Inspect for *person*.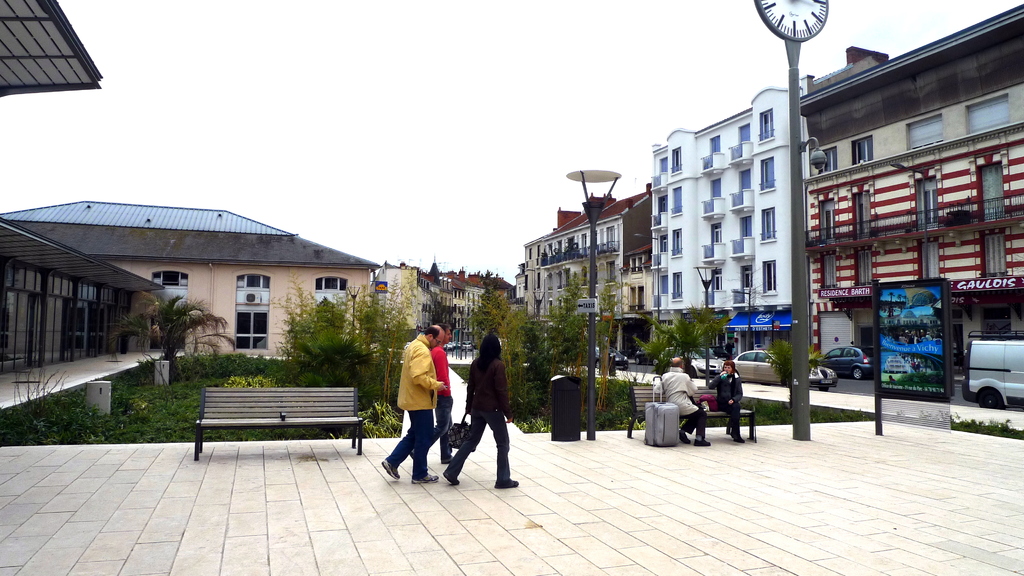
Inspection: 399:331:455:465.
